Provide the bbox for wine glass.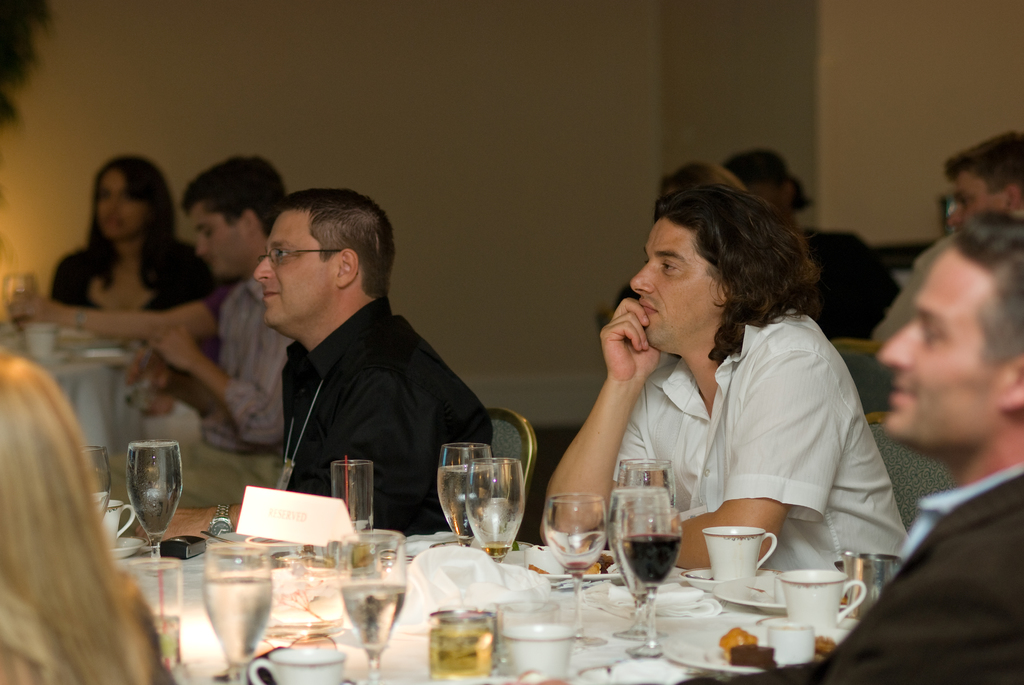
x1=128, y1=441, x2=188, y2=576.
